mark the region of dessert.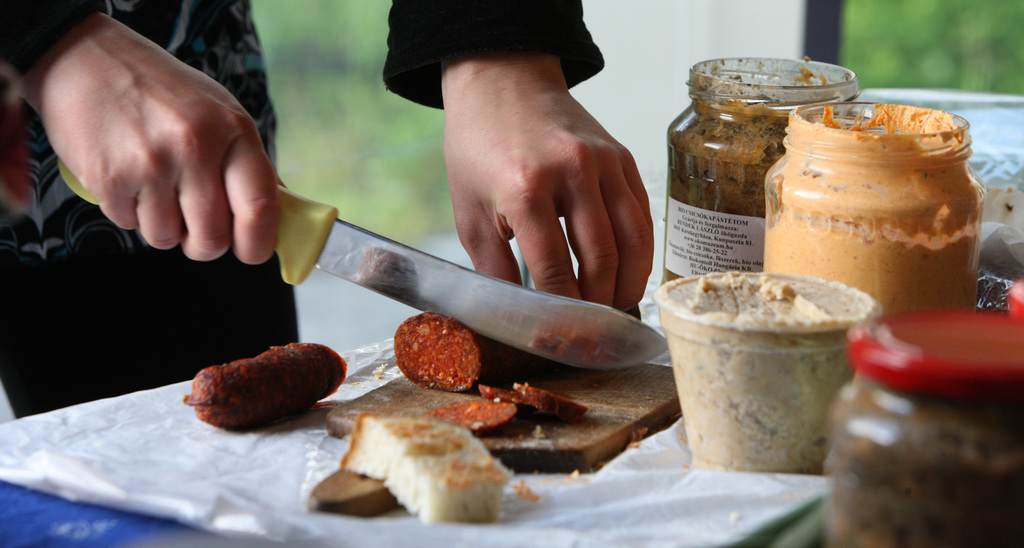
Region: BBox(647, 266, 868, 474).
